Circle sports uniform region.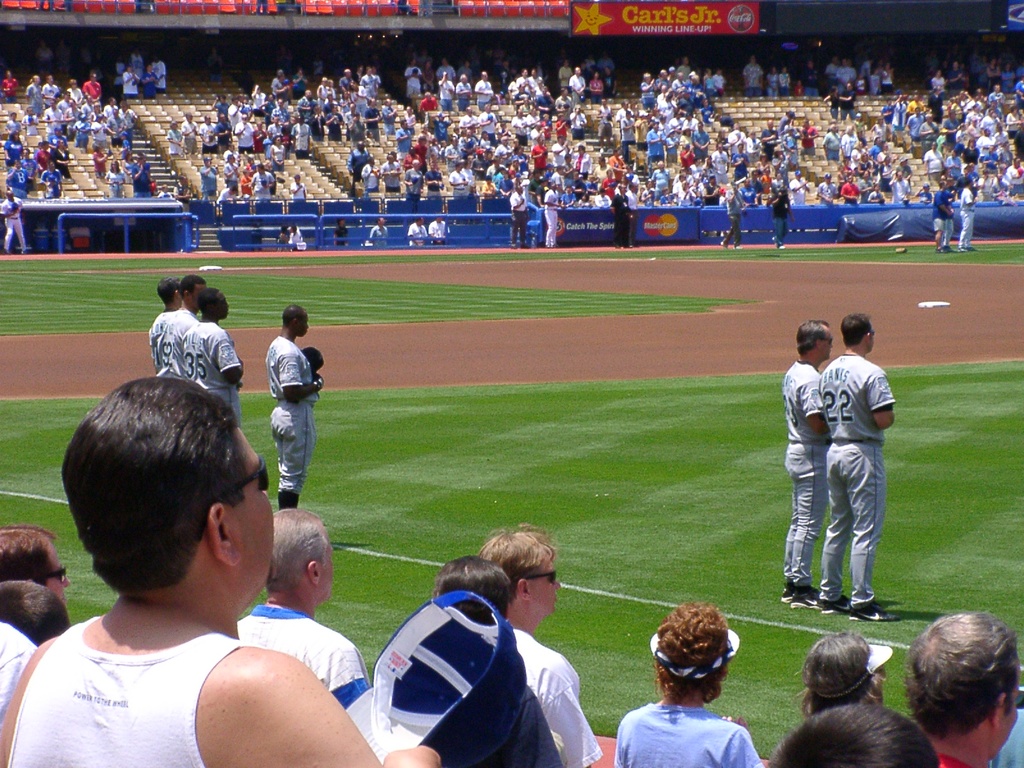
Region: (619,698,769,767).
